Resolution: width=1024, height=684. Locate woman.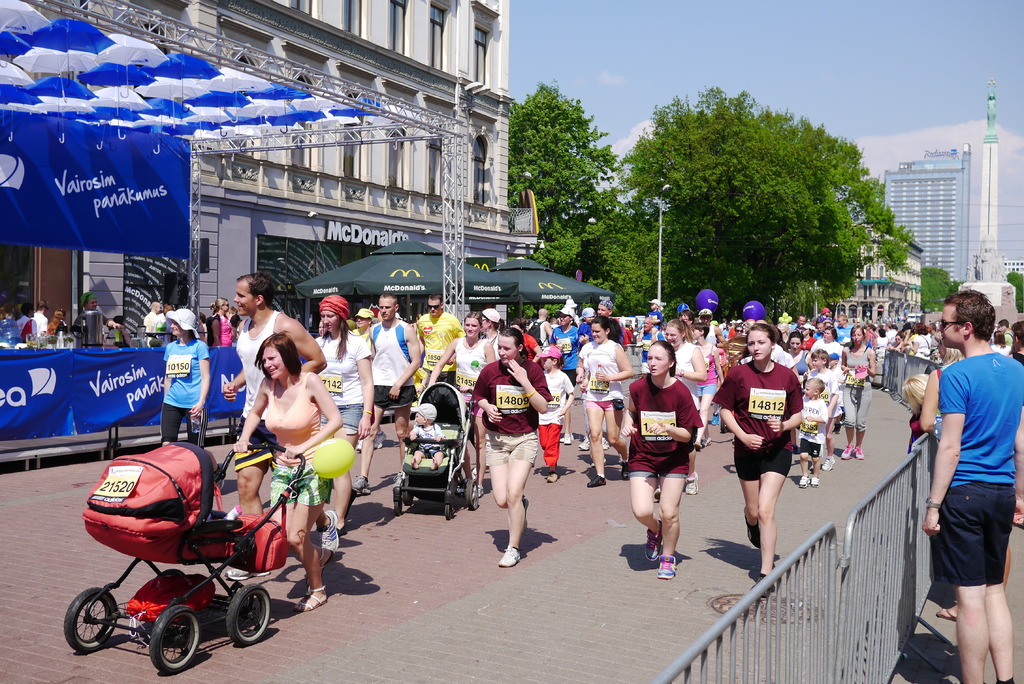
bbox(159, 309, 214, 453).
